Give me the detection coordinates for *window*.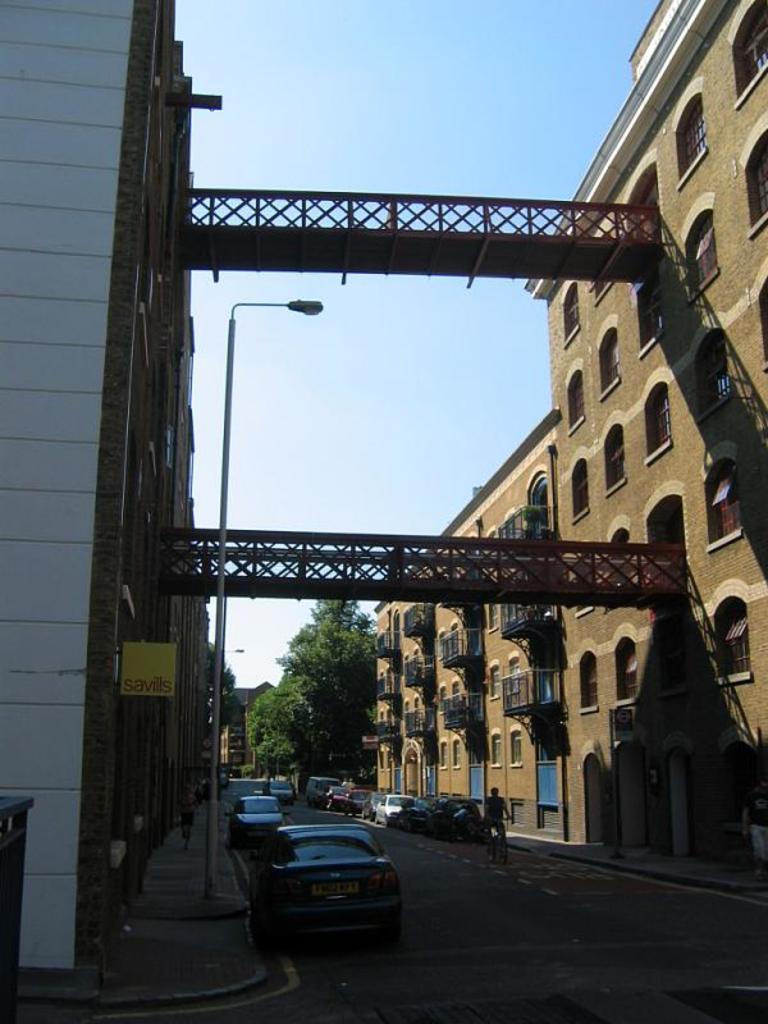
[425,751,439,795].
